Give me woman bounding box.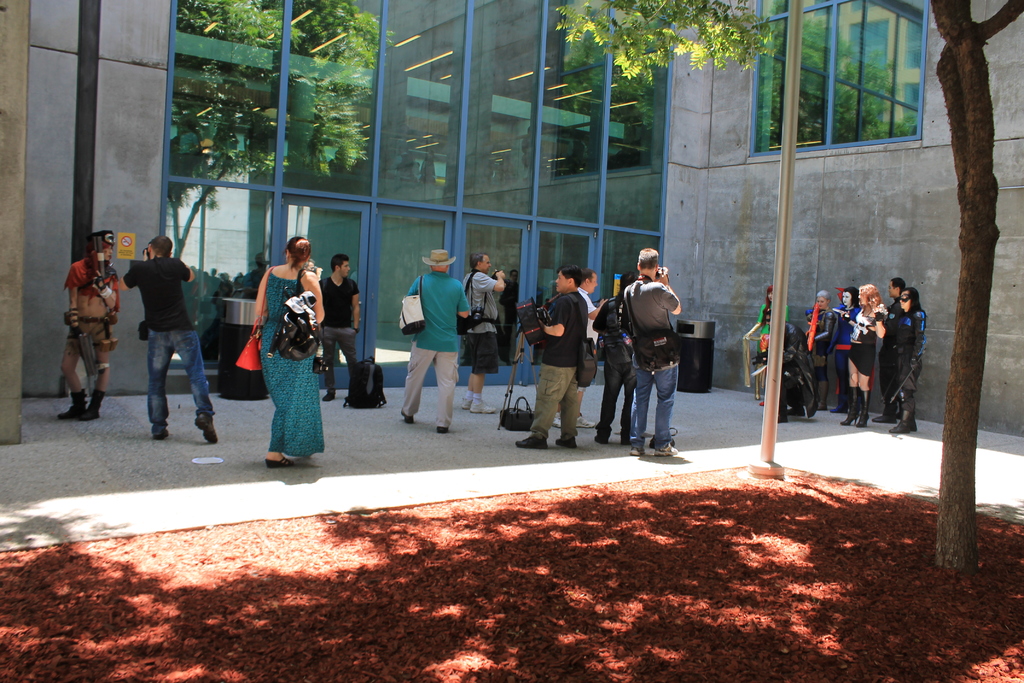
Rect(249, 233, 325, 471).
